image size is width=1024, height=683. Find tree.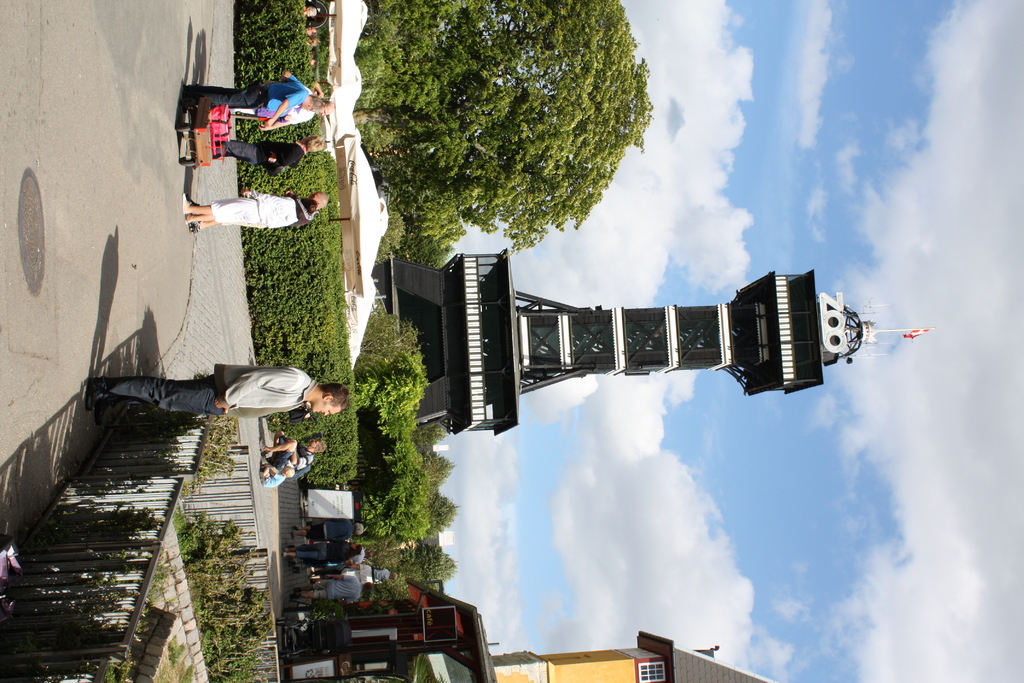
x1=313 y1=7 x2=676 y2=267.
